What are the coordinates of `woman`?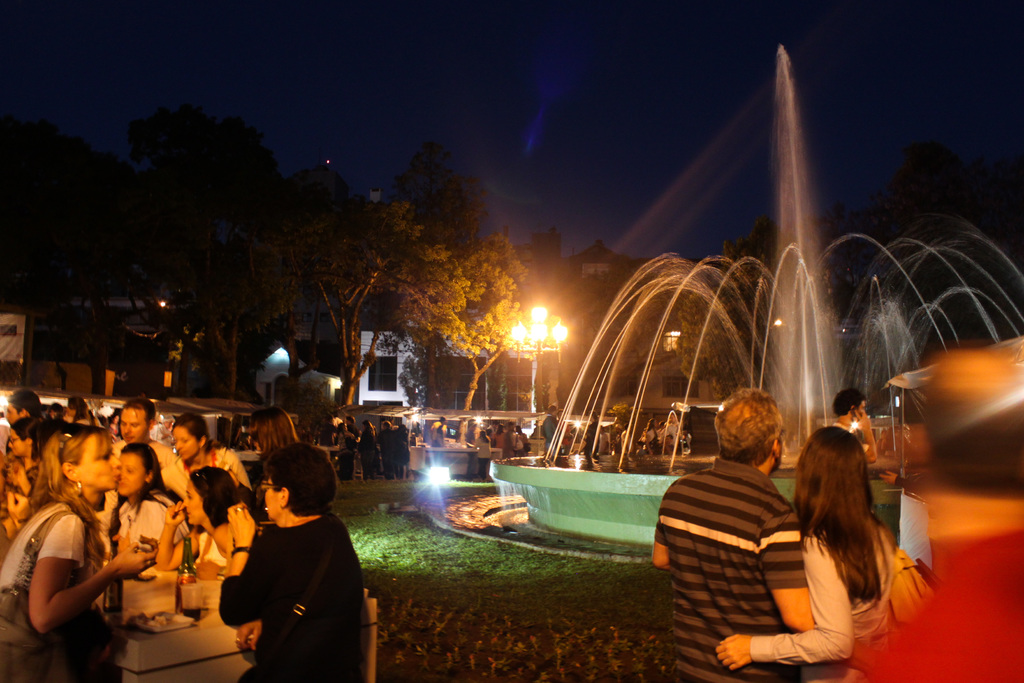
l=643, t=418, r=659, b=456.
